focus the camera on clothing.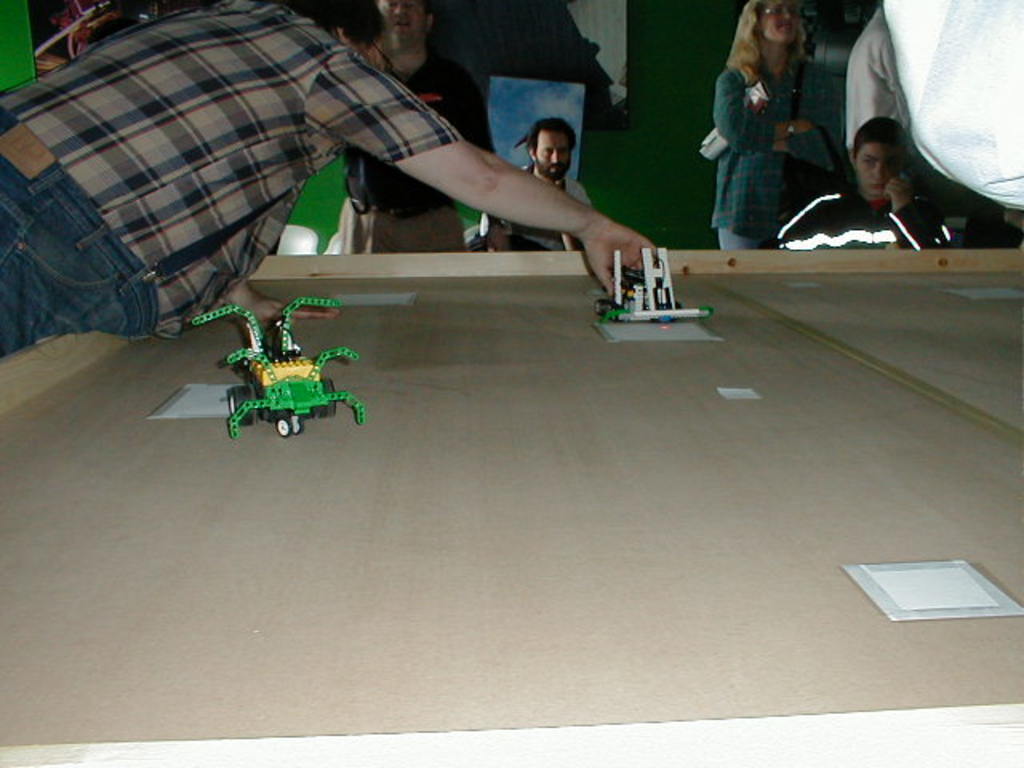
Focus region: bbox(781, 182, 957, 259).
